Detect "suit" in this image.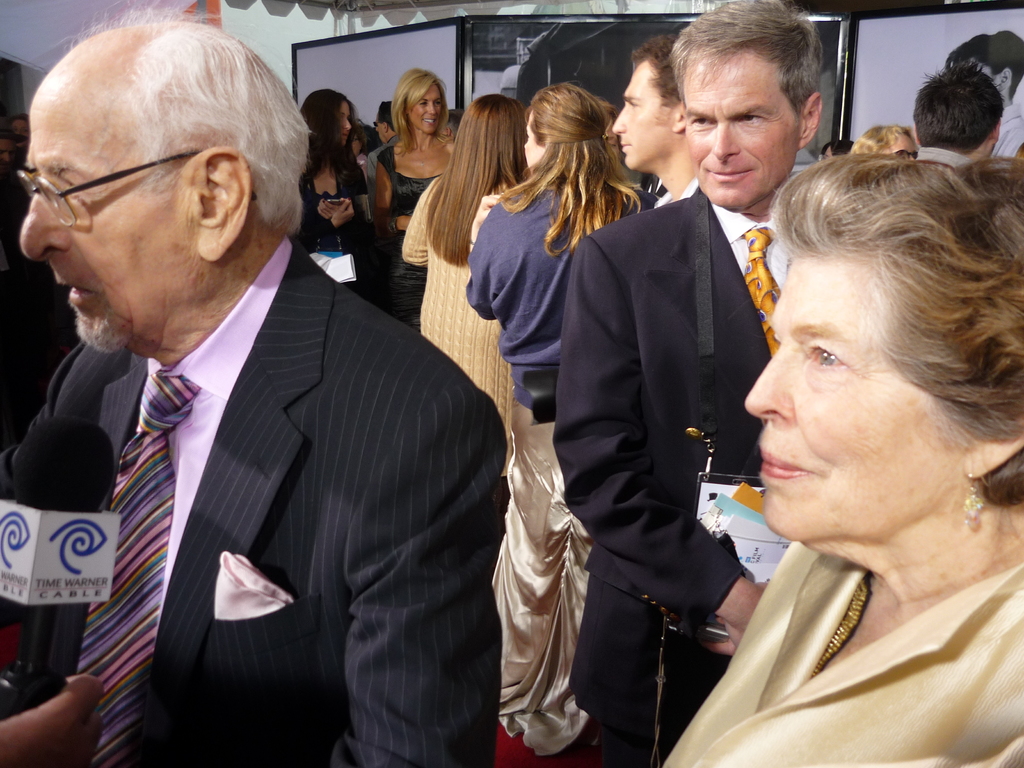
Detection: region(0, 230, 508, 767).
